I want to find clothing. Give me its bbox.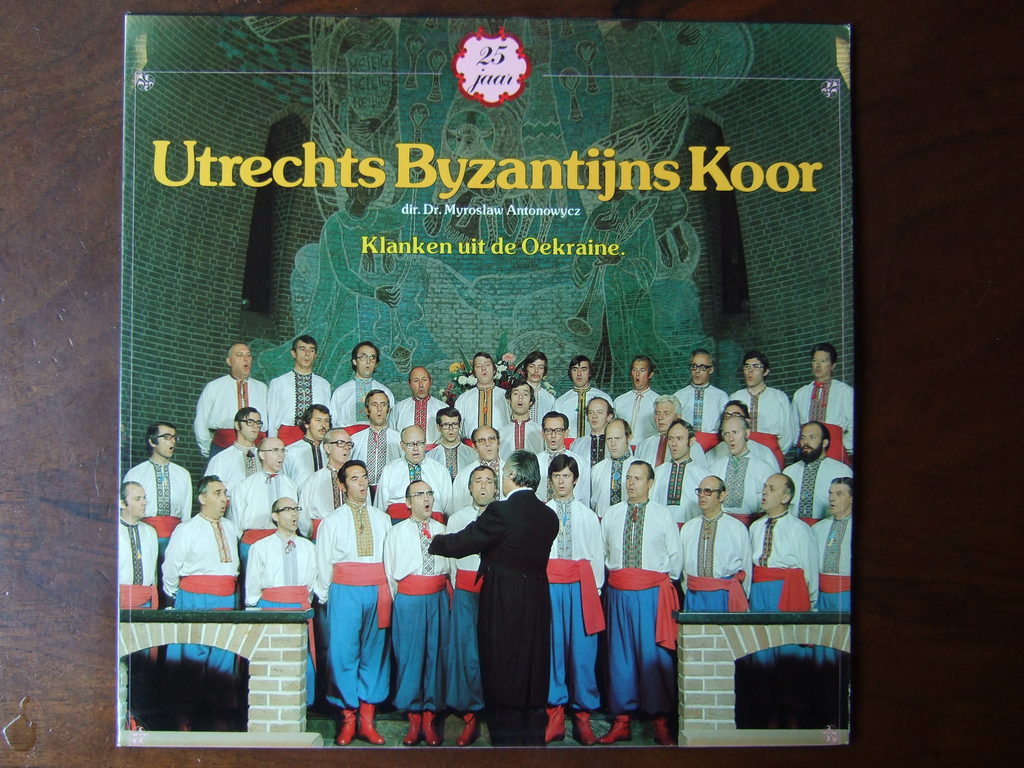
Rect(789, 378, 856, 467).
